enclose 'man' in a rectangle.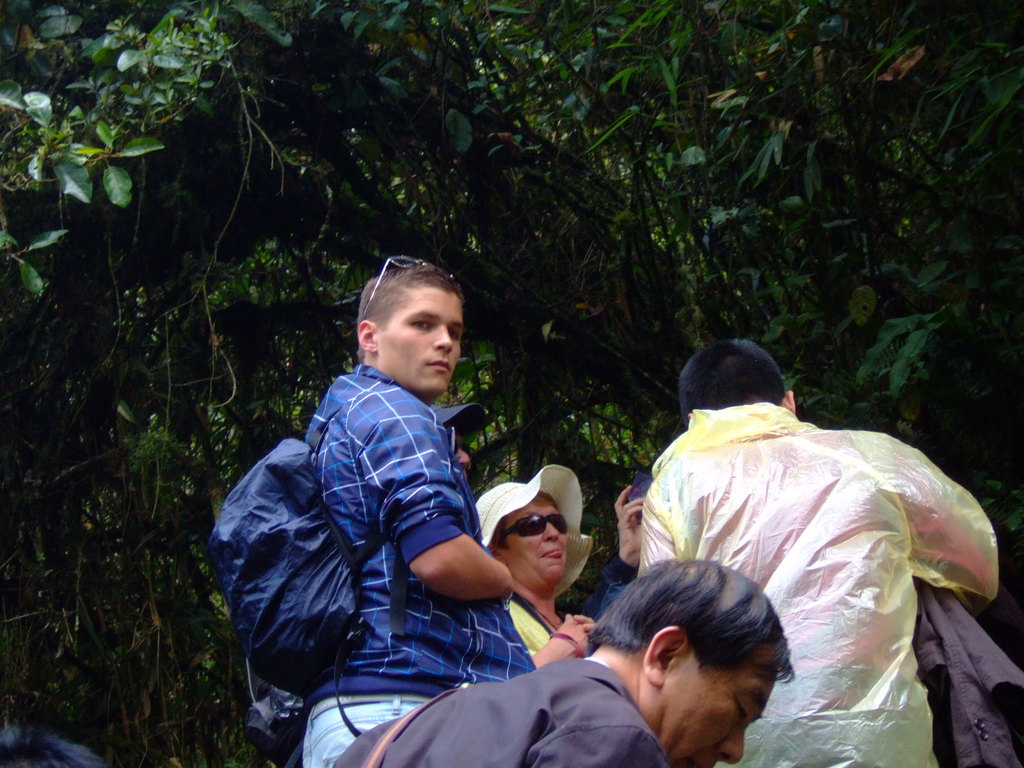
box=[329, 461, 790, 767].
